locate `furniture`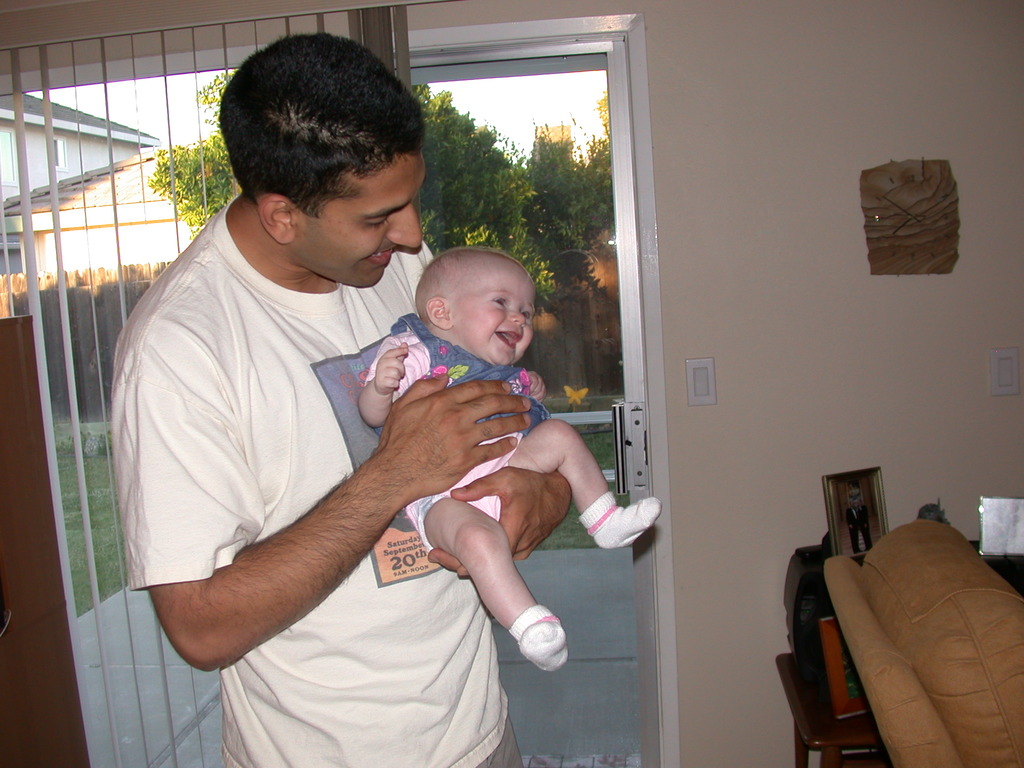
locate(774, 653, 882, 767)
